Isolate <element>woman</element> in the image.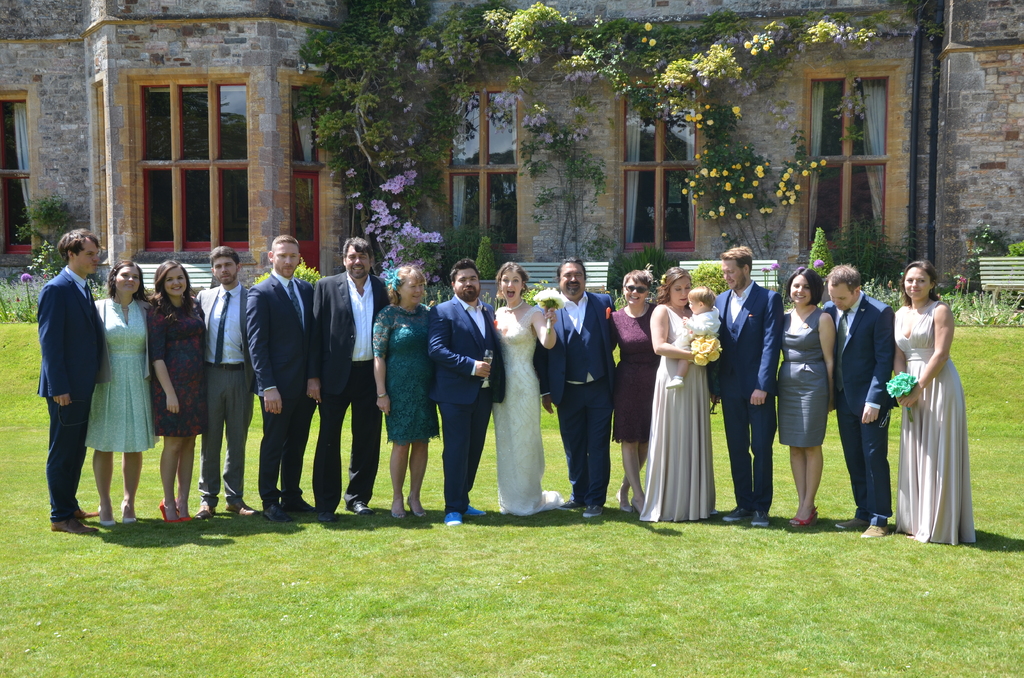
Isolated region: left=85, top=261, right=160, bottom=526.
